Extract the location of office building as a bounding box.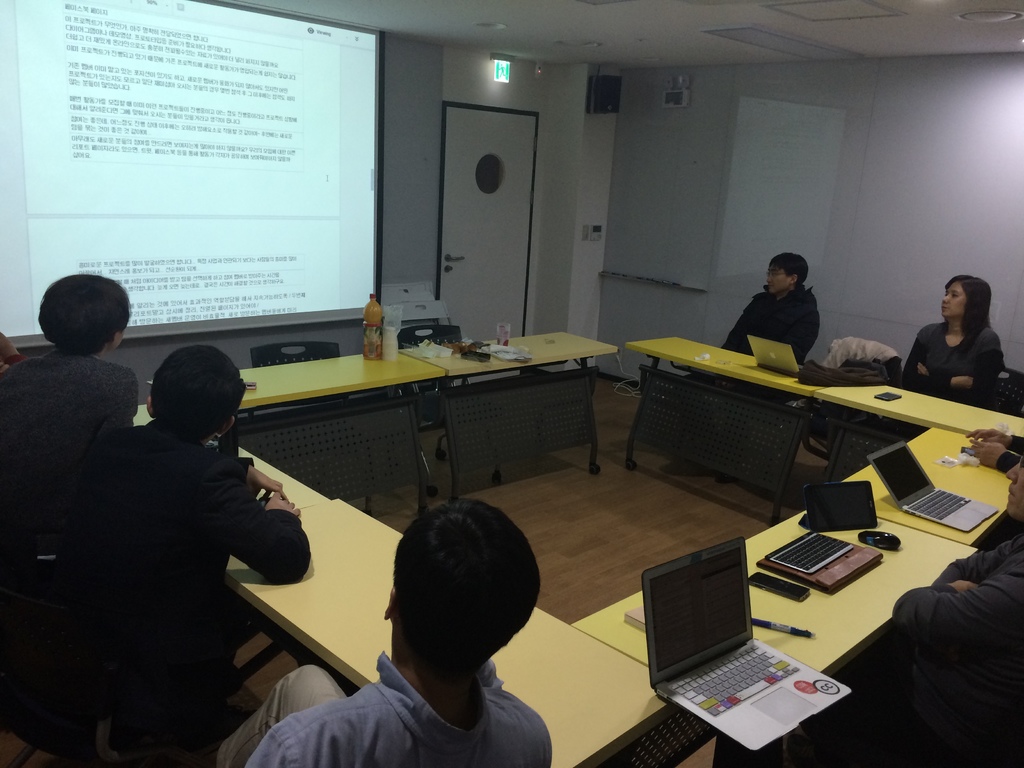
0/0/1023/767.
